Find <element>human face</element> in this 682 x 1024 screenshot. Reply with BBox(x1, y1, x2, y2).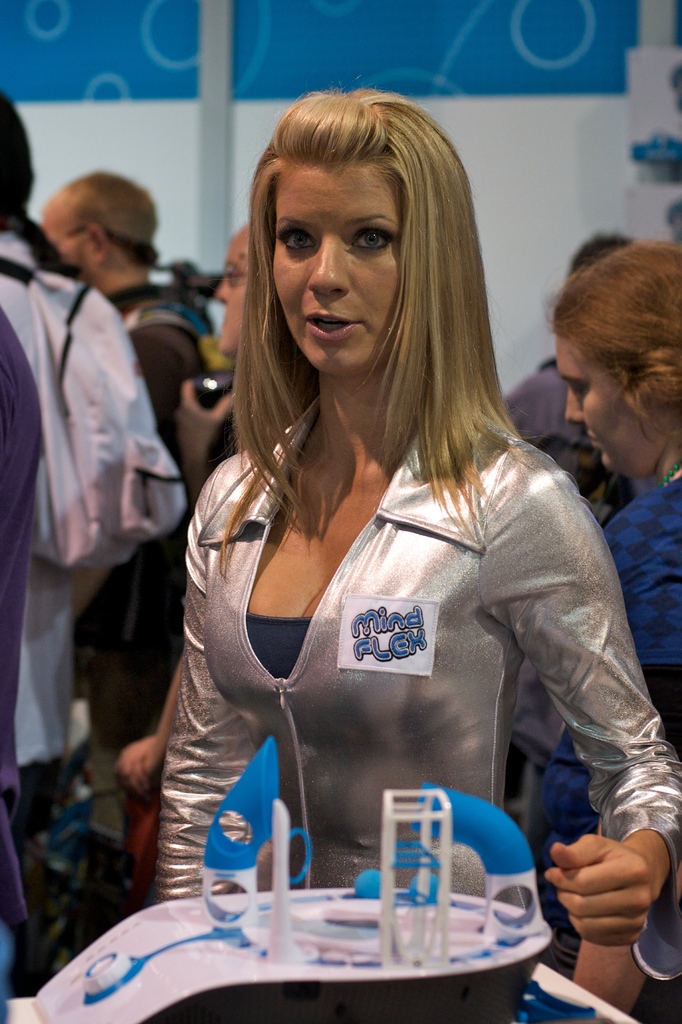
BBox(38, 204, 86, 255).
